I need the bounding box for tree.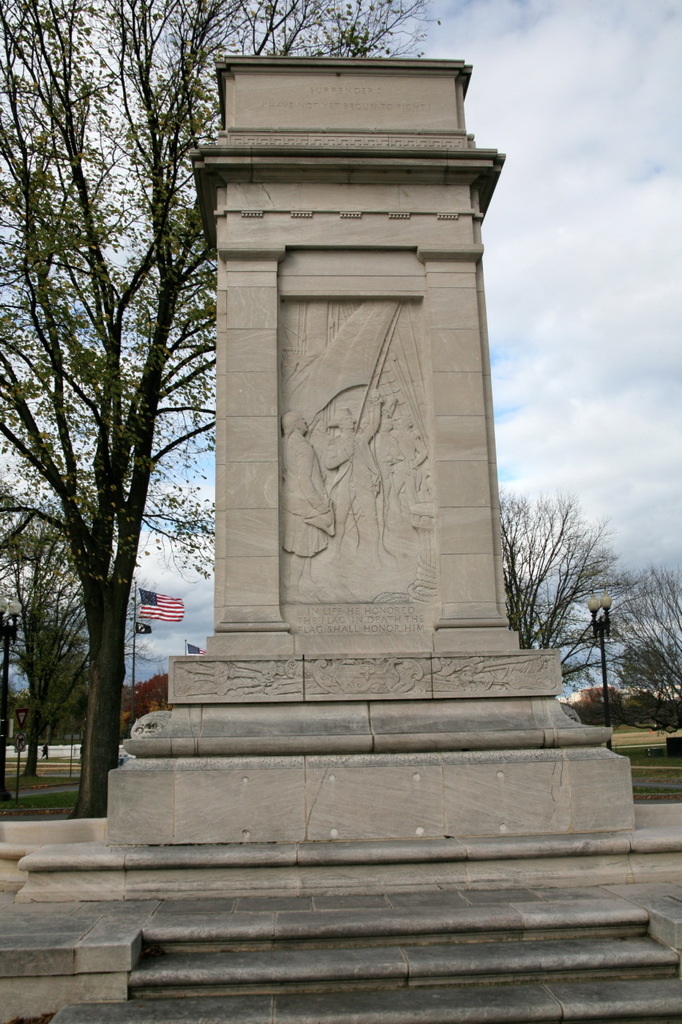
Here it is: select_region(578, 568, 681, 731).
